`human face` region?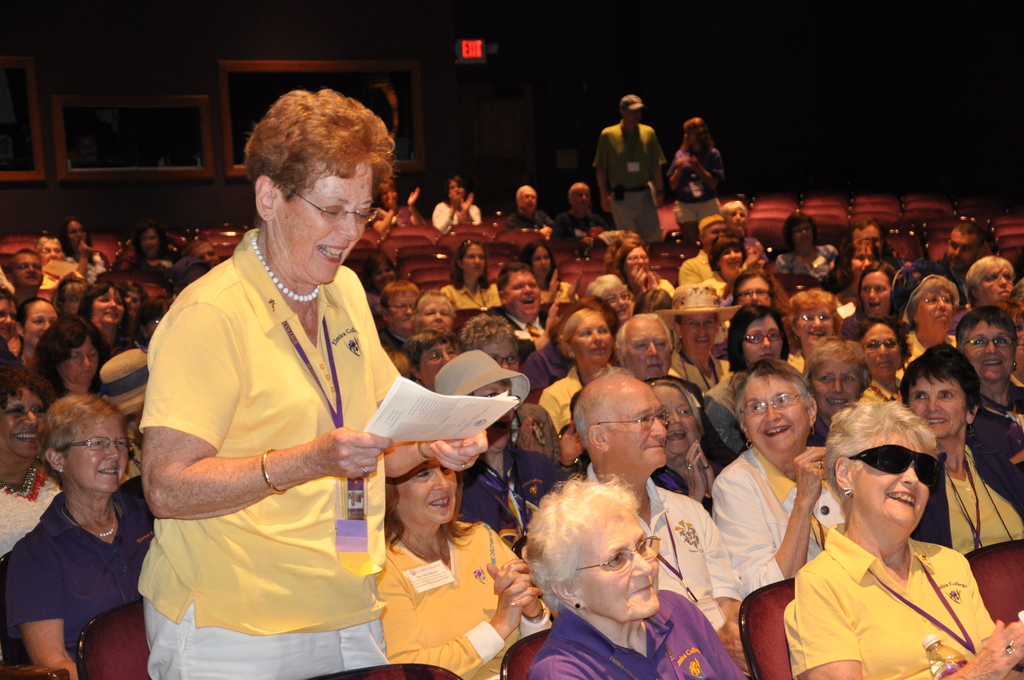
(730, 209, 748, 230)
